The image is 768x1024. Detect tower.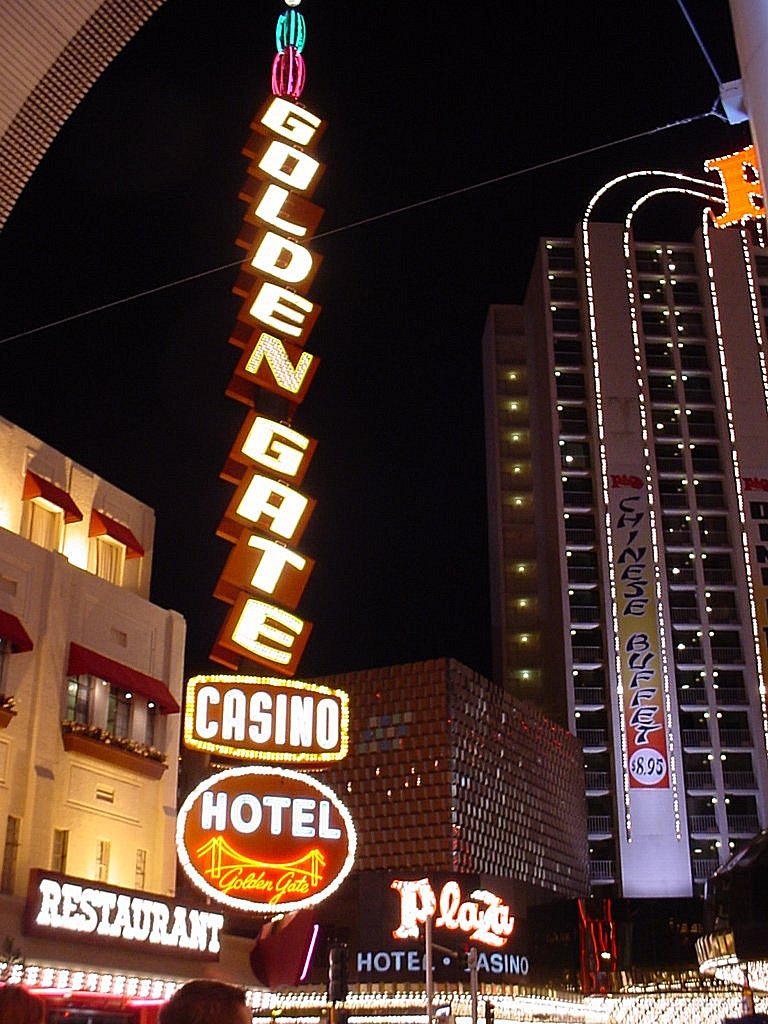
Detection: (left=468, top=122, right=762, bottom=905).
